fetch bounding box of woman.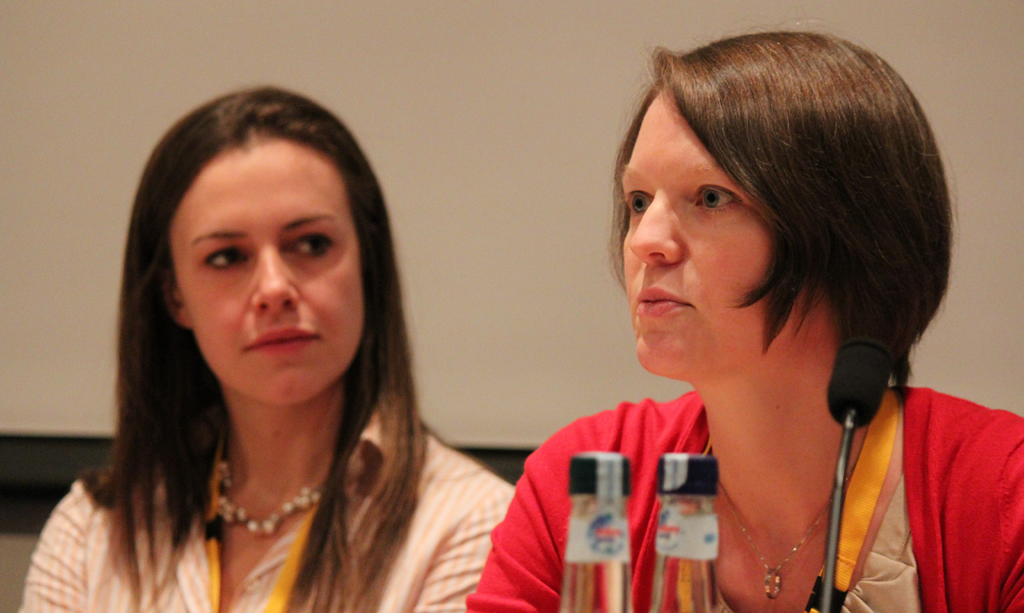
Bbox: left=32, top=88, right=538, bottom=612.
